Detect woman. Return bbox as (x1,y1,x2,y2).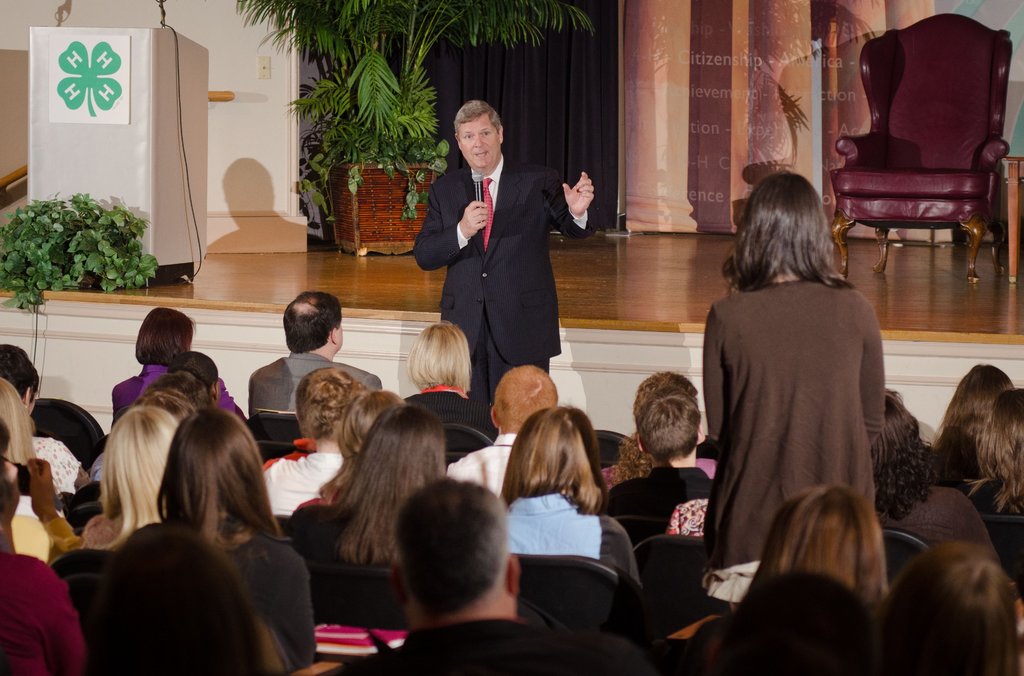
(926,362,1006,488).
